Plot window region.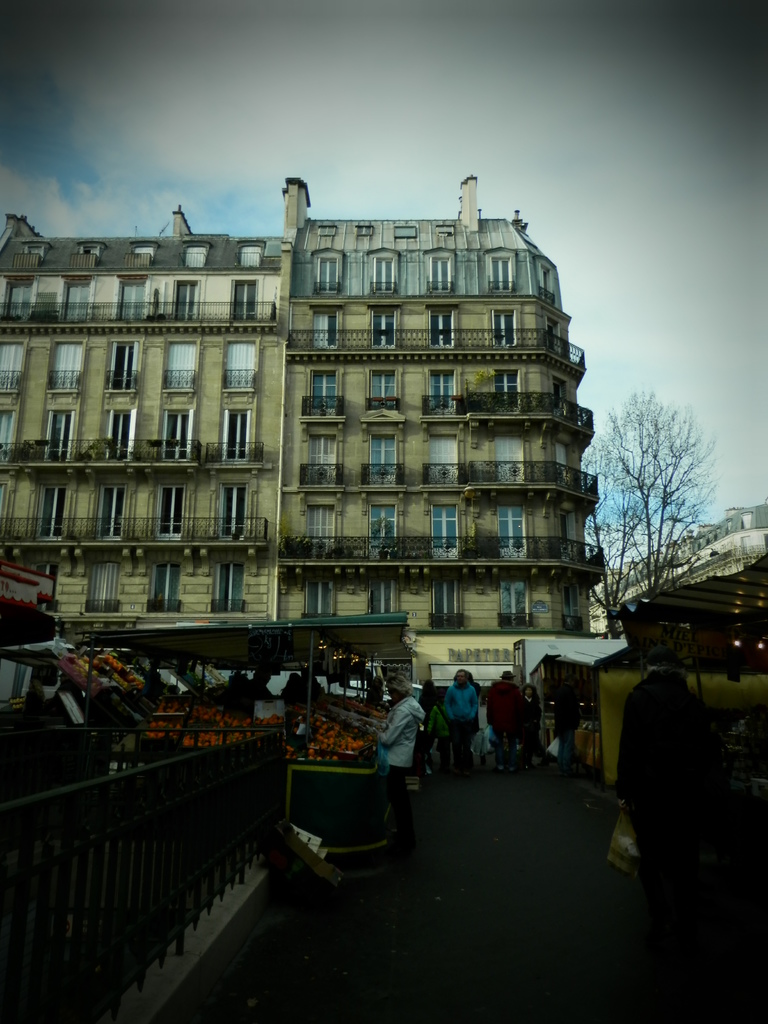
Plotted at [left=492, top=503, right=527, bottom=559].
